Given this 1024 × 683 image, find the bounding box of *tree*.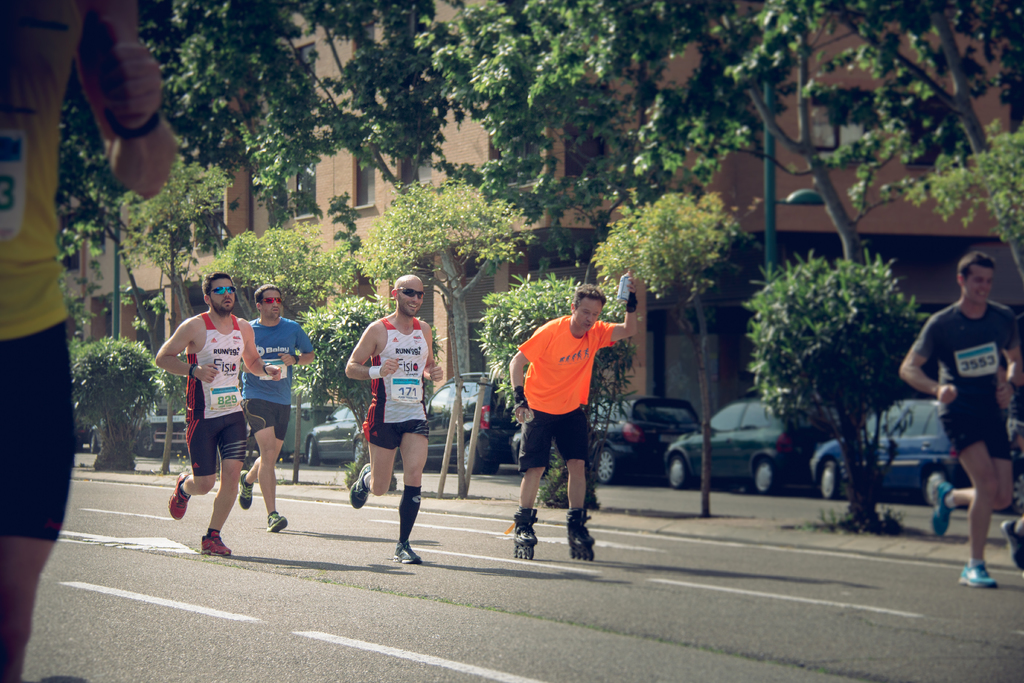
l=58, t=0, r=257, b=350.
